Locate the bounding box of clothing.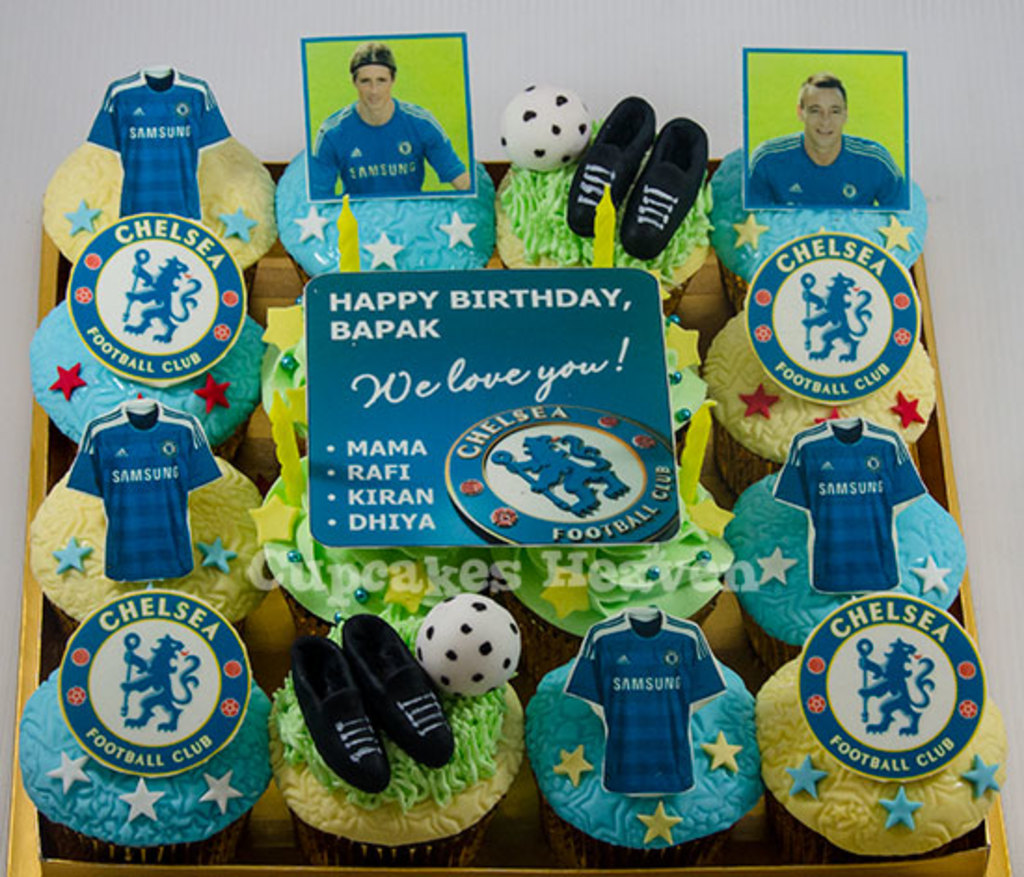
Bounding box: box(560, 600, 722, 803).
